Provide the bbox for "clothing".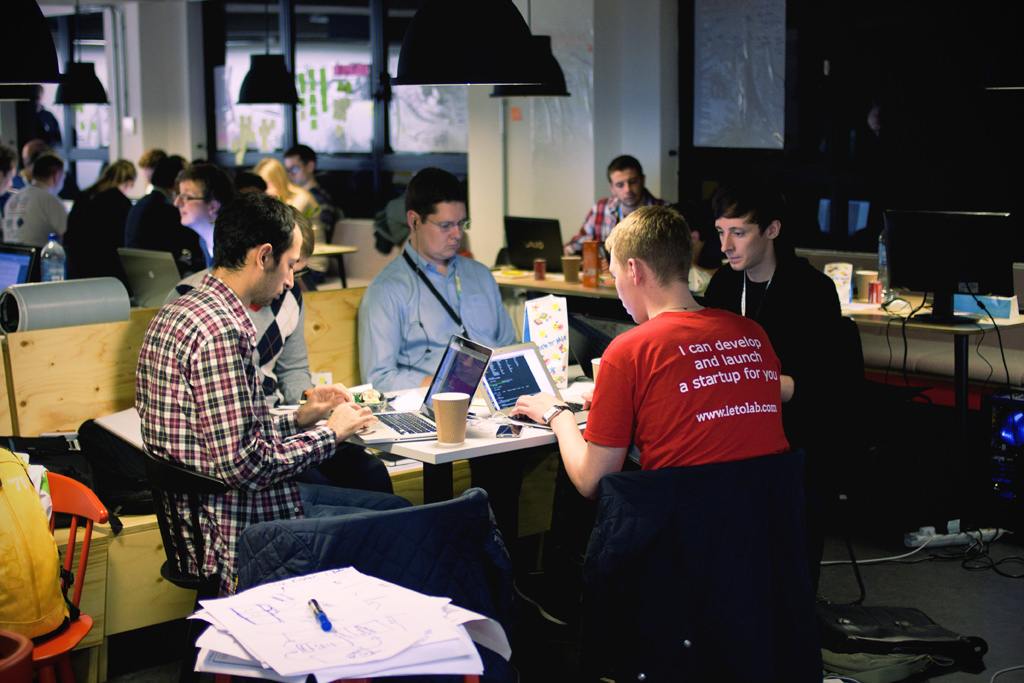
rect(578, 308, 803, 473).
